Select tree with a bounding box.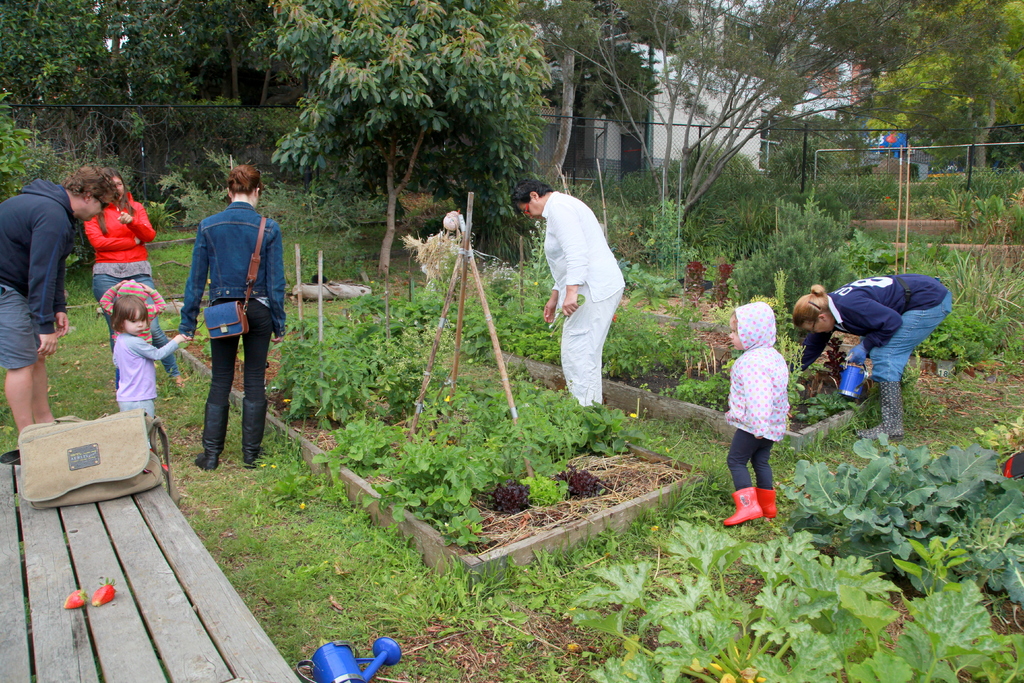
1:0:255:190.
